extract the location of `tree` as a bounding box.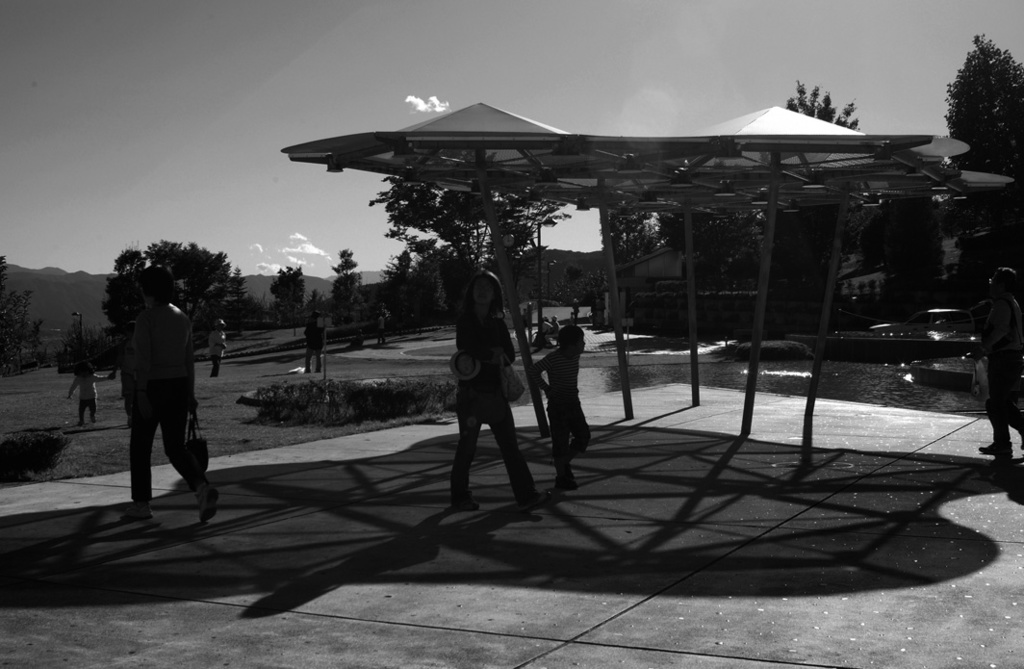
bbox=(602, 176, 688, 309).
